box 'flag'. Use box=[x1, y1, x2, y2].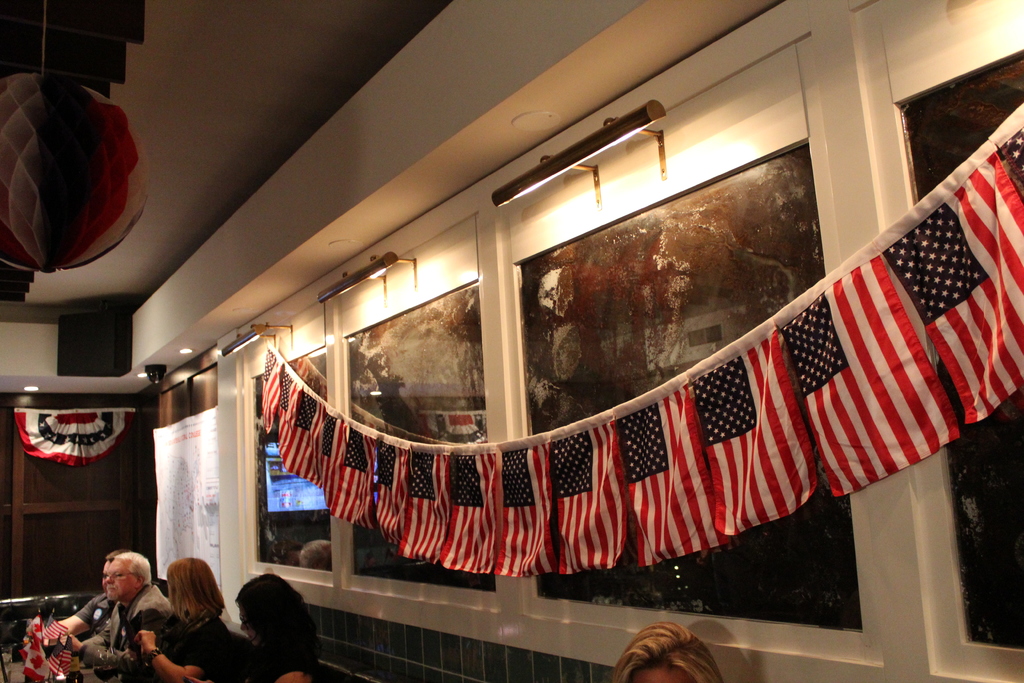
box=[612, 384, 727, 565].
